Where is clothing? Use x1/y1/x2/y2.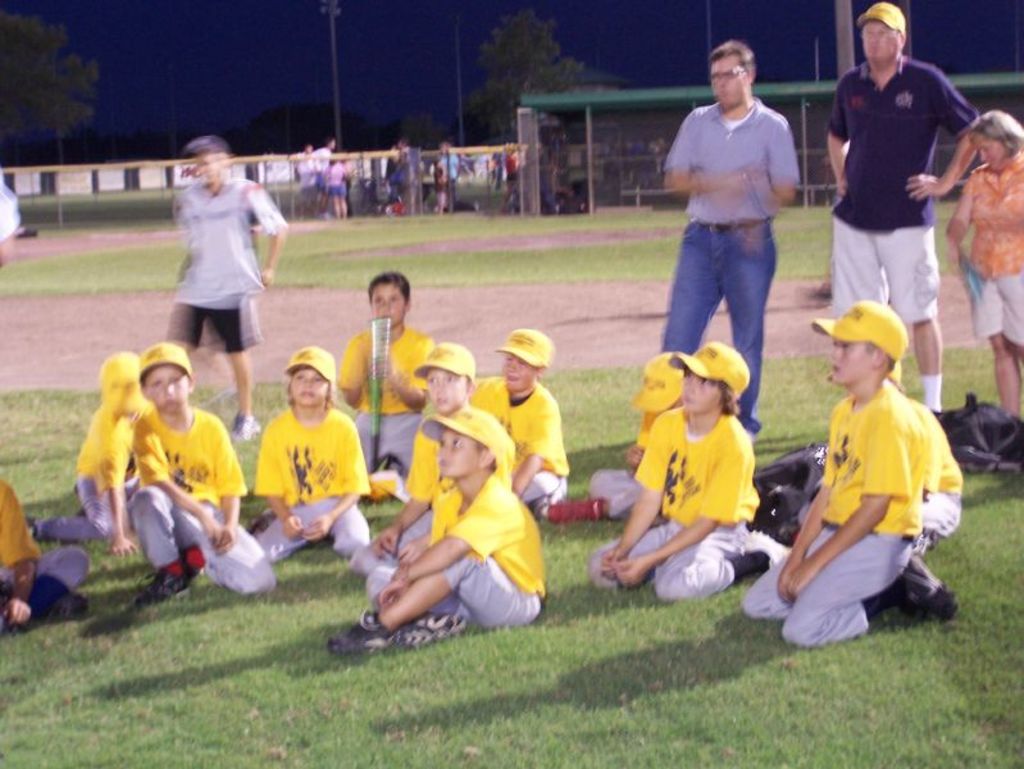
128/404/273/596.
